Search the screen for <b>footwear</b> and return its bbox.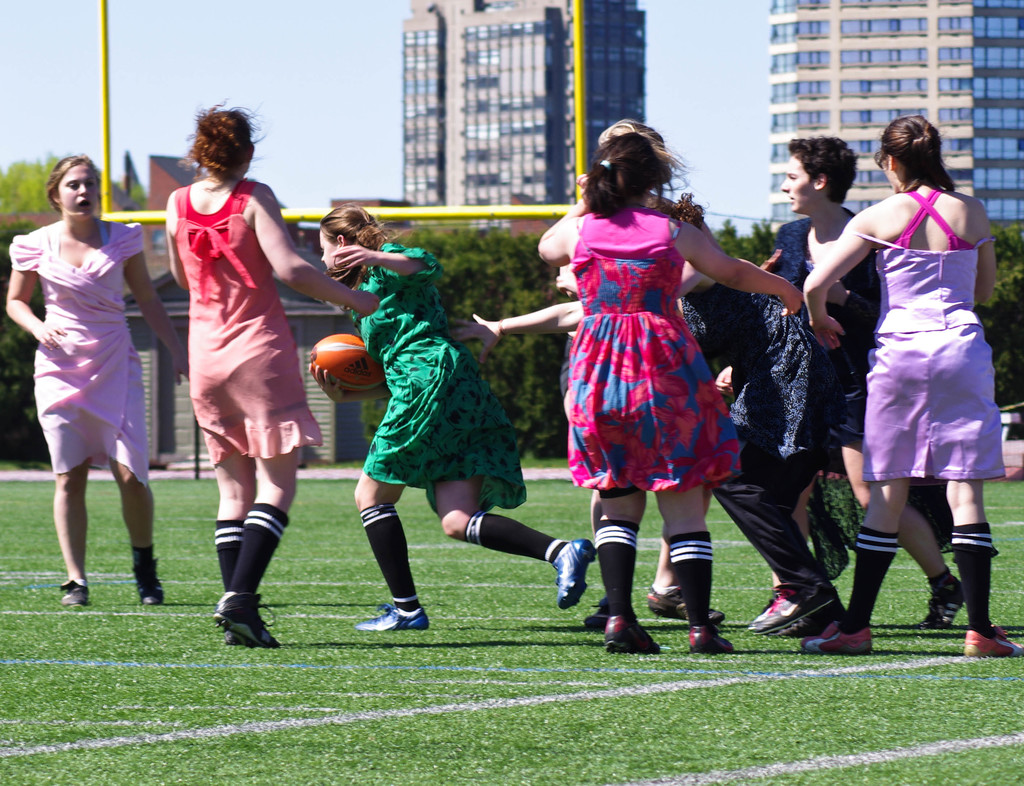
Found: (554, 538, 596, 611).
